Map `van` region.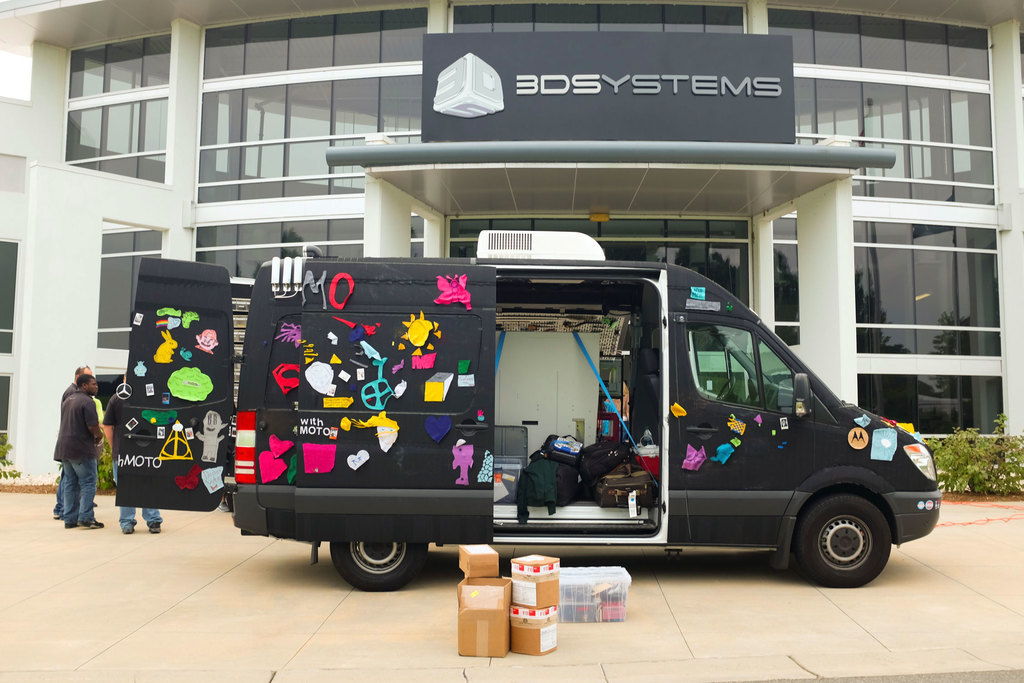
Mapped to select_region(111, 227, 941, 591).
